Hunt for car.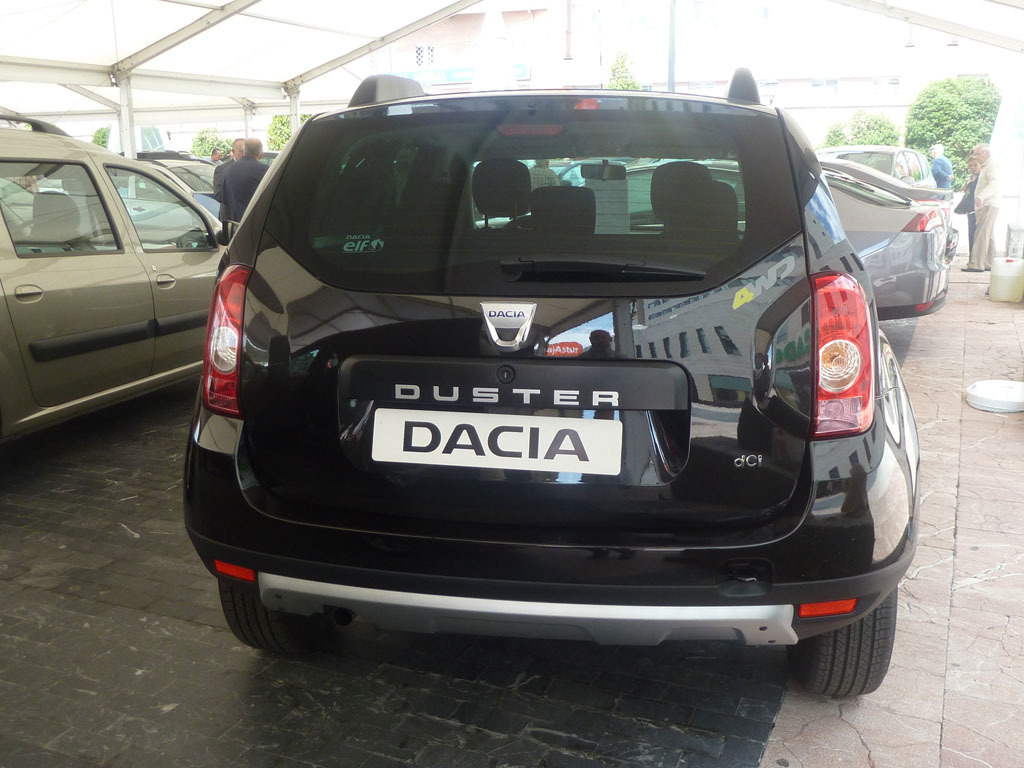
Hunted down at select_region(72, 149, 218, 238).
